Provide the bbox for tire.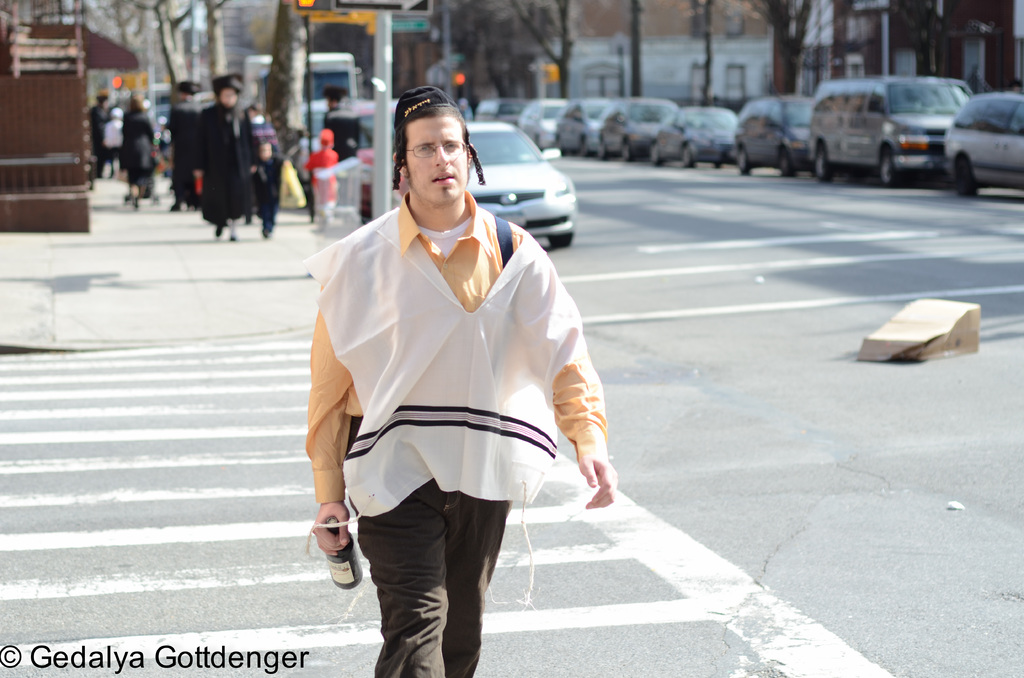
(x1=681, y1=142, x2=694, y2=174).
